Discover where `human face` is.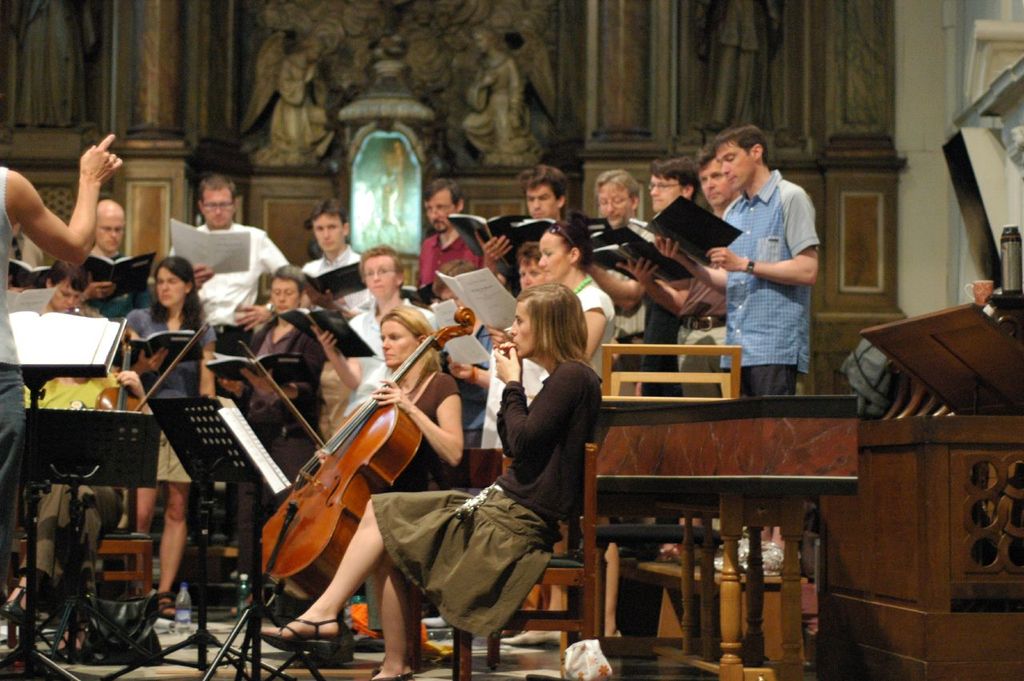
Discovered at rect(539, 231, 572, 280).
